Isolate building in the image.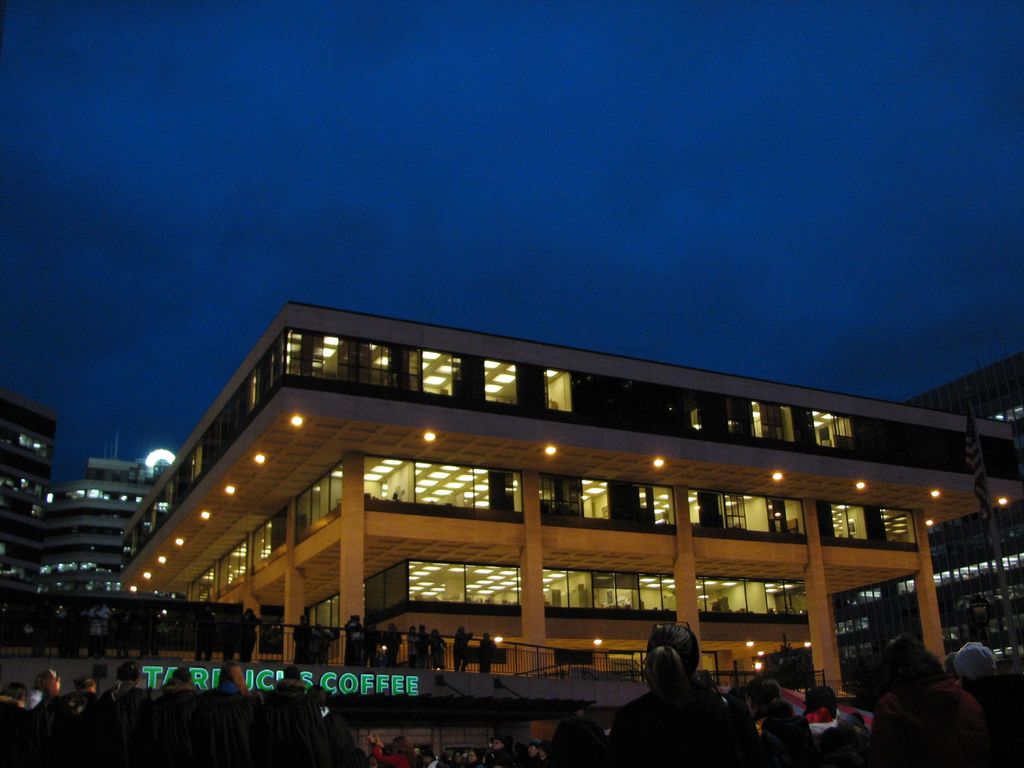
Isolated region: [left=0, top=386, right=186, bottom=602].
